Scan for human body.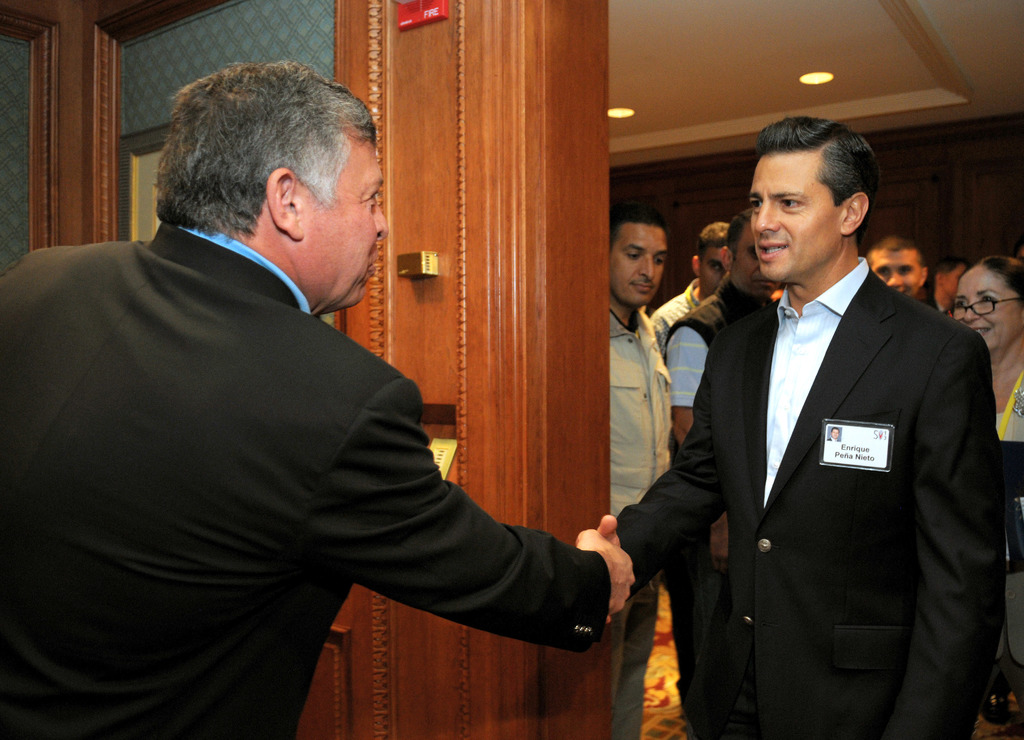
Scan result: BBox(595, 122, 1009, 739).
